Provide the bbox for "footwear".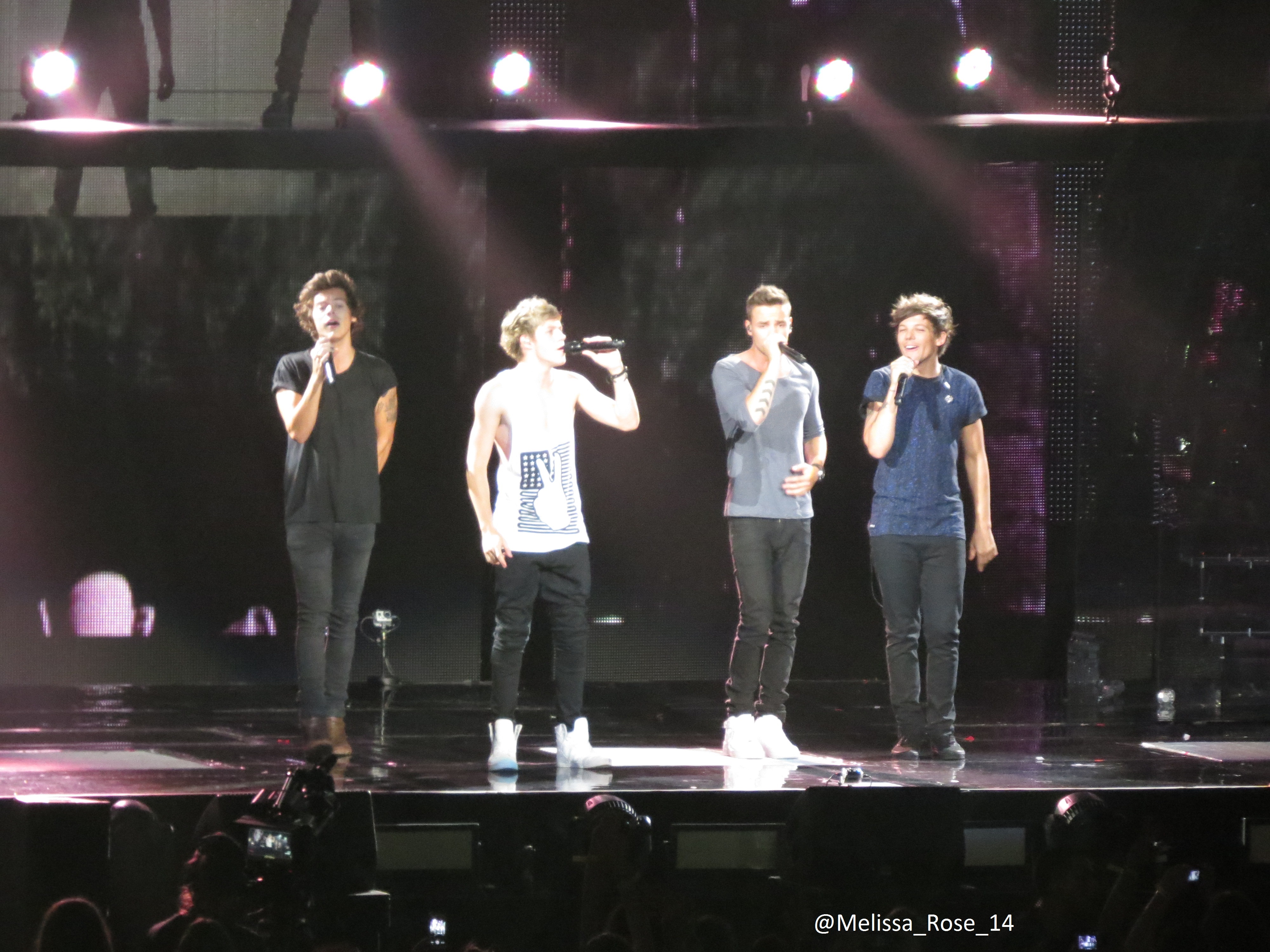
bbox(240, 227, 255, 240).
